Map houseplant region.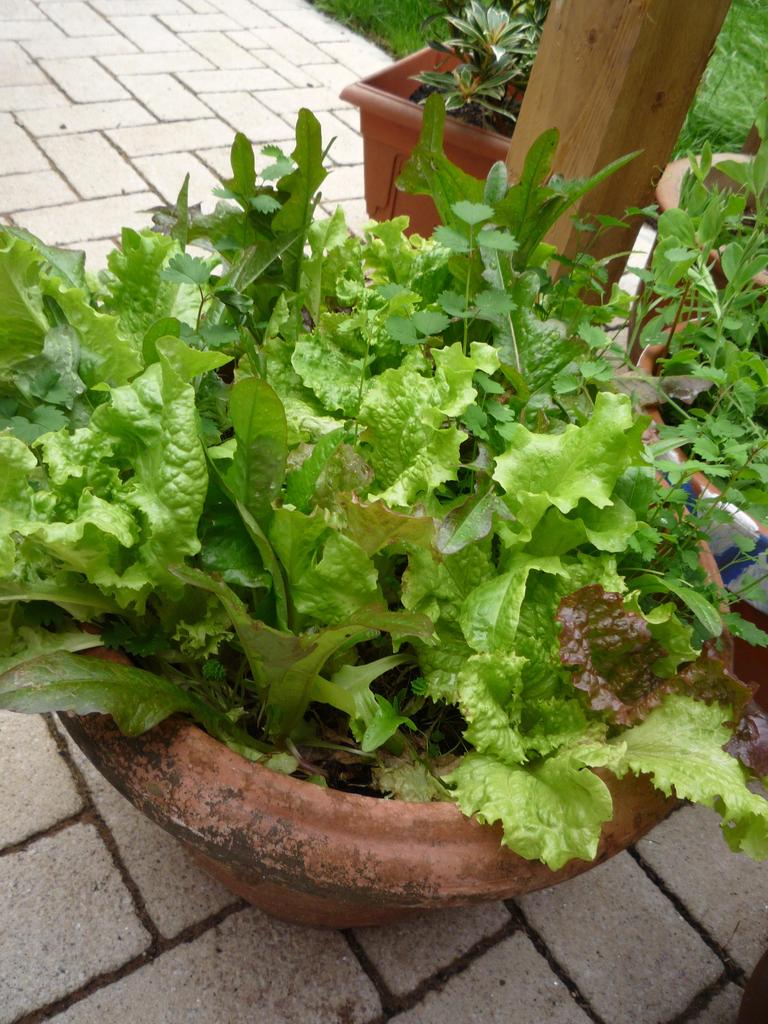
Mapped to 612 129 767 428.
